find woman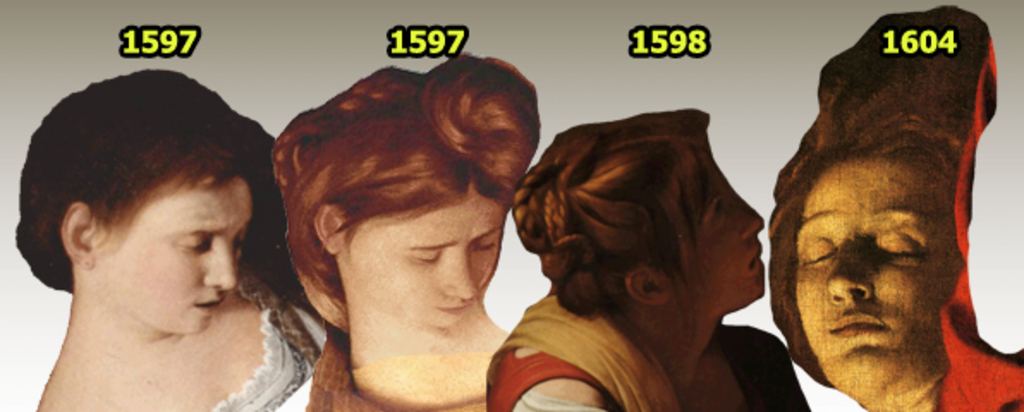
bbox=(275, 55, 545, 410)
